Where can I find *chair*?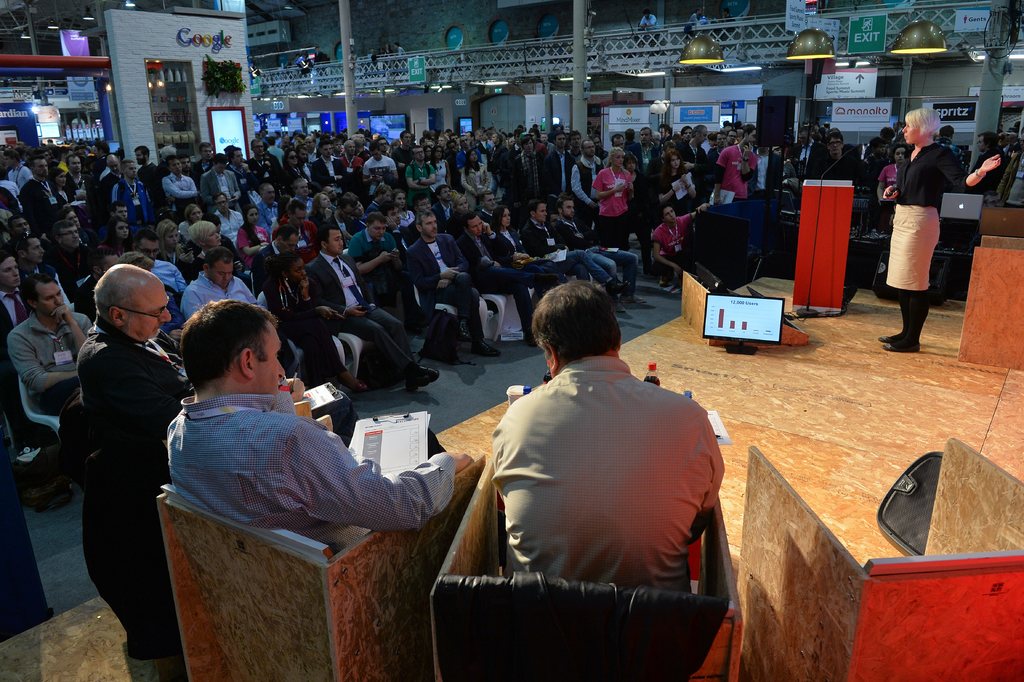
You can find it at box=[438, 455, 737, 681].
